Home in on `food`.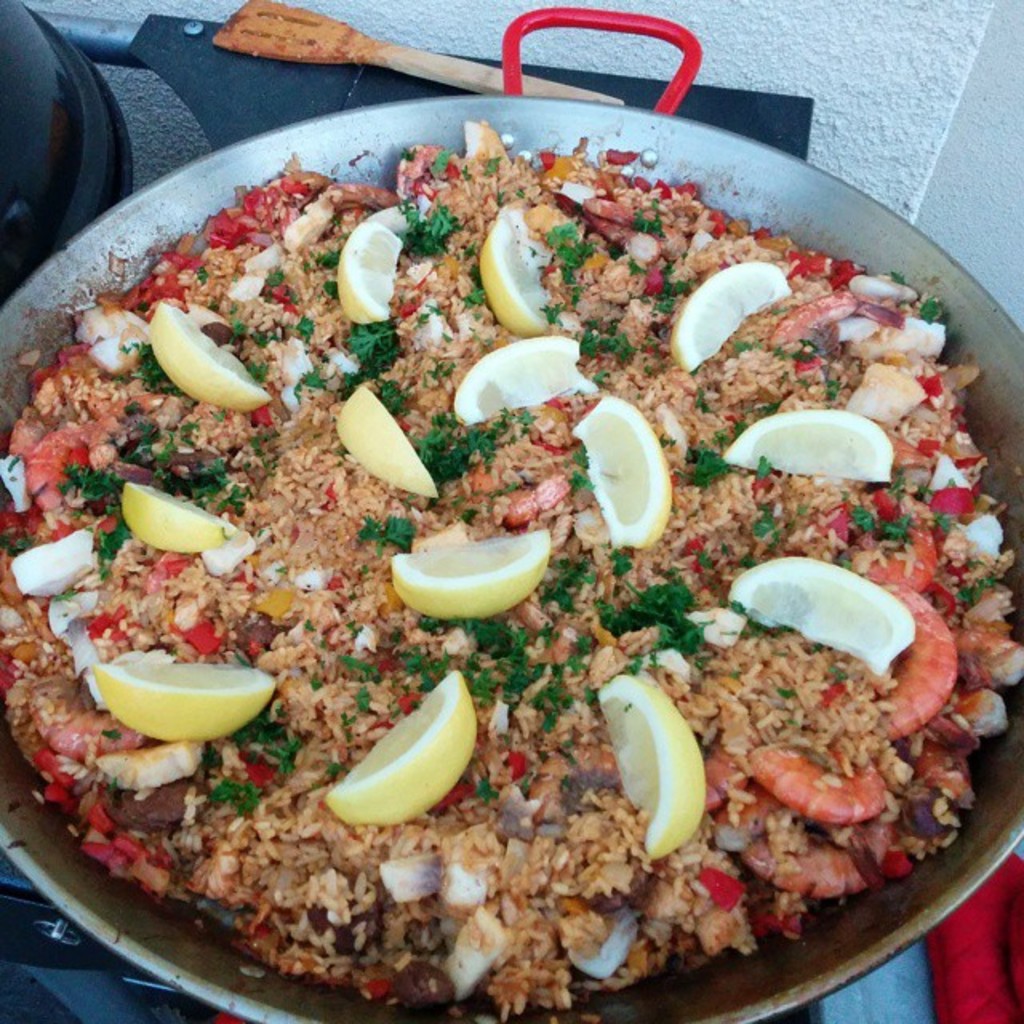
Homed in at <box>672,258,790,363</box>.
